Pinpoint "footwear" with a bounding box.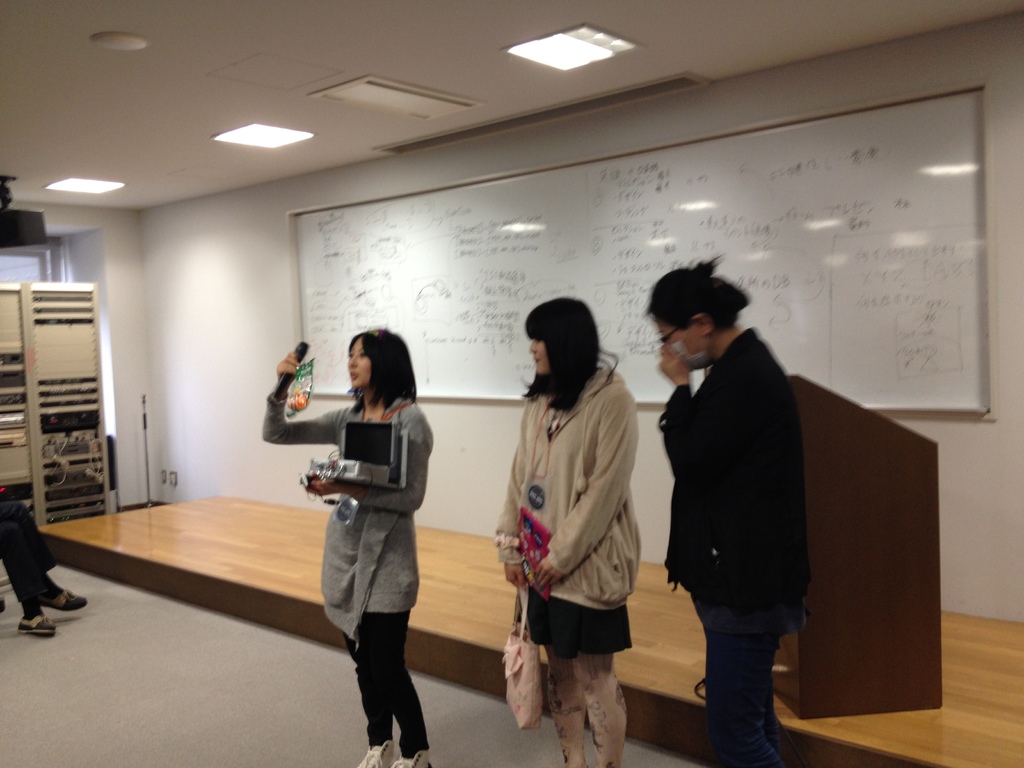
[left=391, top=749, right=432, bottom=767].
